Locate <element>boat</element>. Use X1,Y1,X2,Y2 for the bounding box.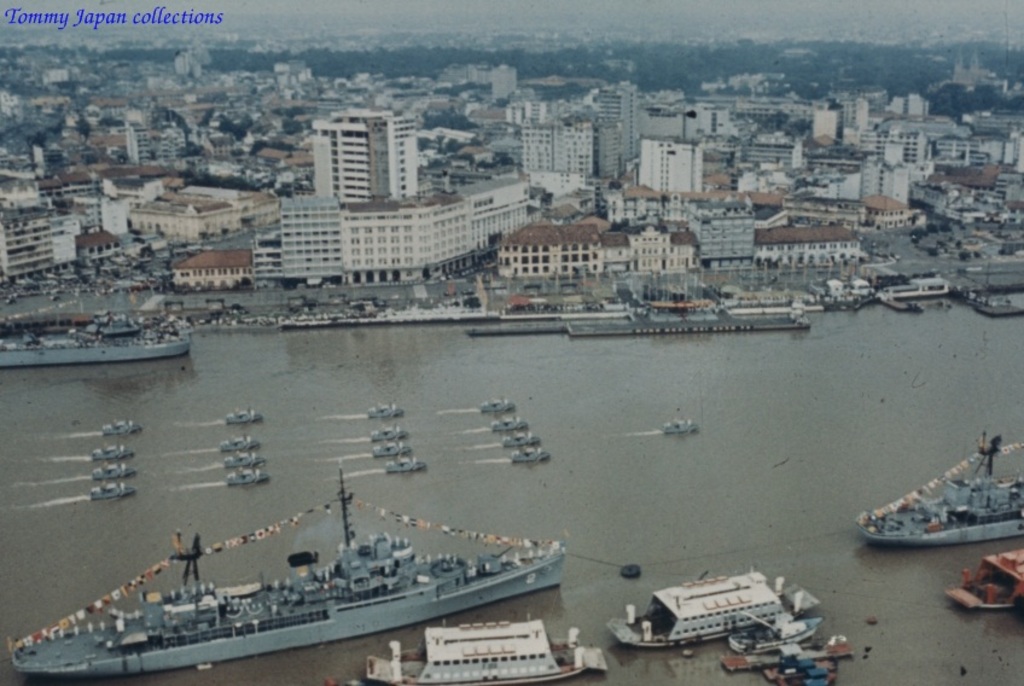
361,618,605,685.
